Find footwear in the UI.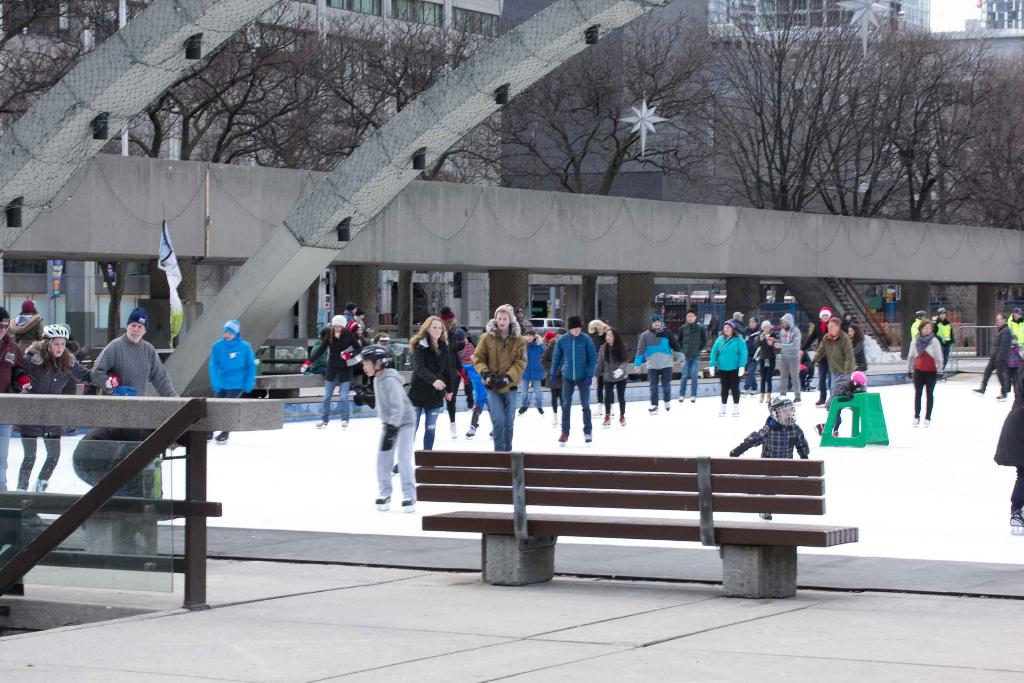
UI element at [693, 399, 697, 402].
